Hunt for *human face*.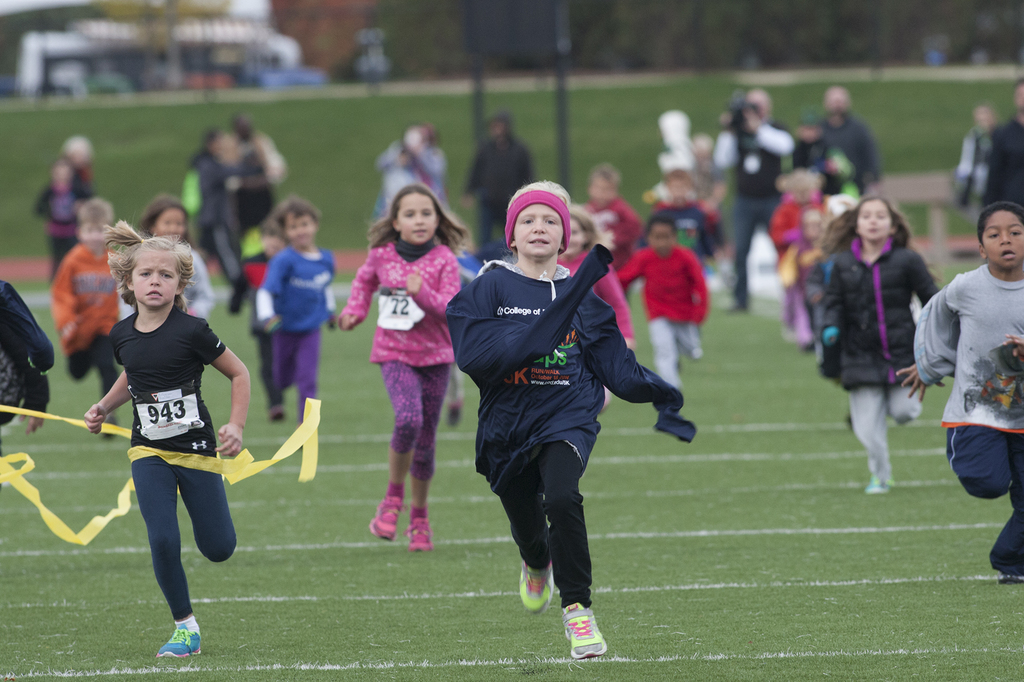
Hunted down at 515/207/562/260.
